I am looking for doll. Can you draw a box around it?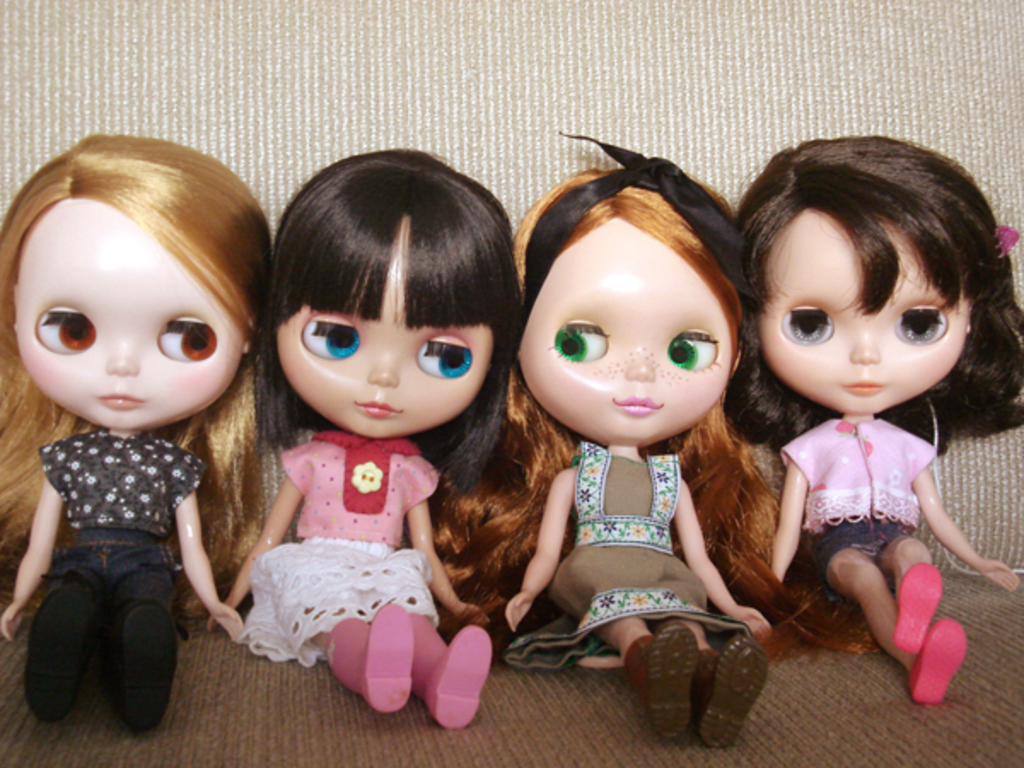
Sure, the bounding box is left=724, top=135, right=1022, bottom=701.
